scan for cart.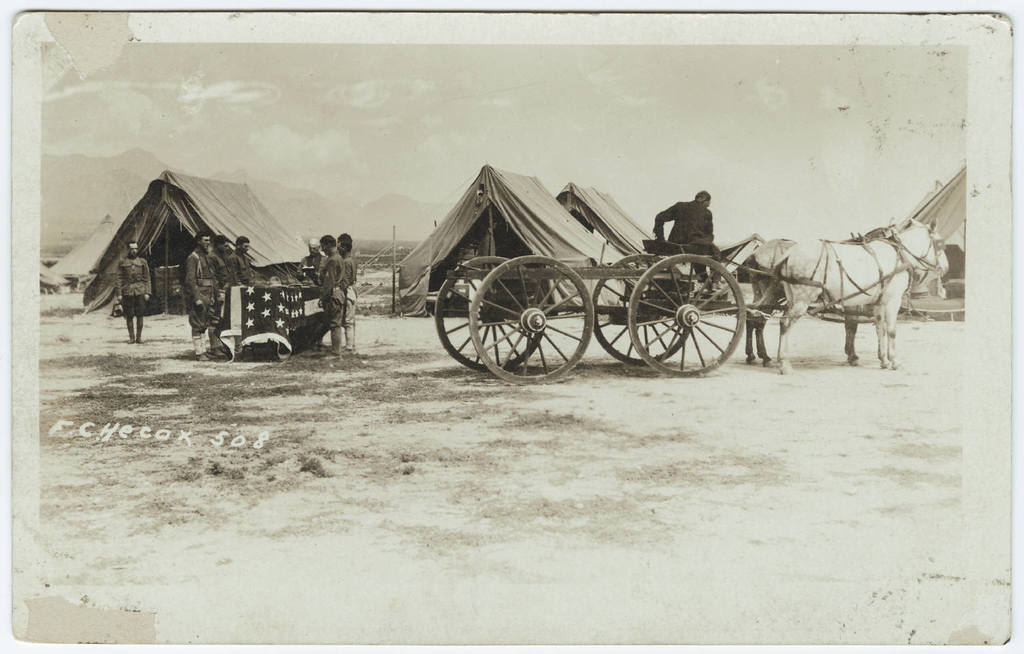
Scan result: x1=411, y1=171, x2=800, y2=395.
